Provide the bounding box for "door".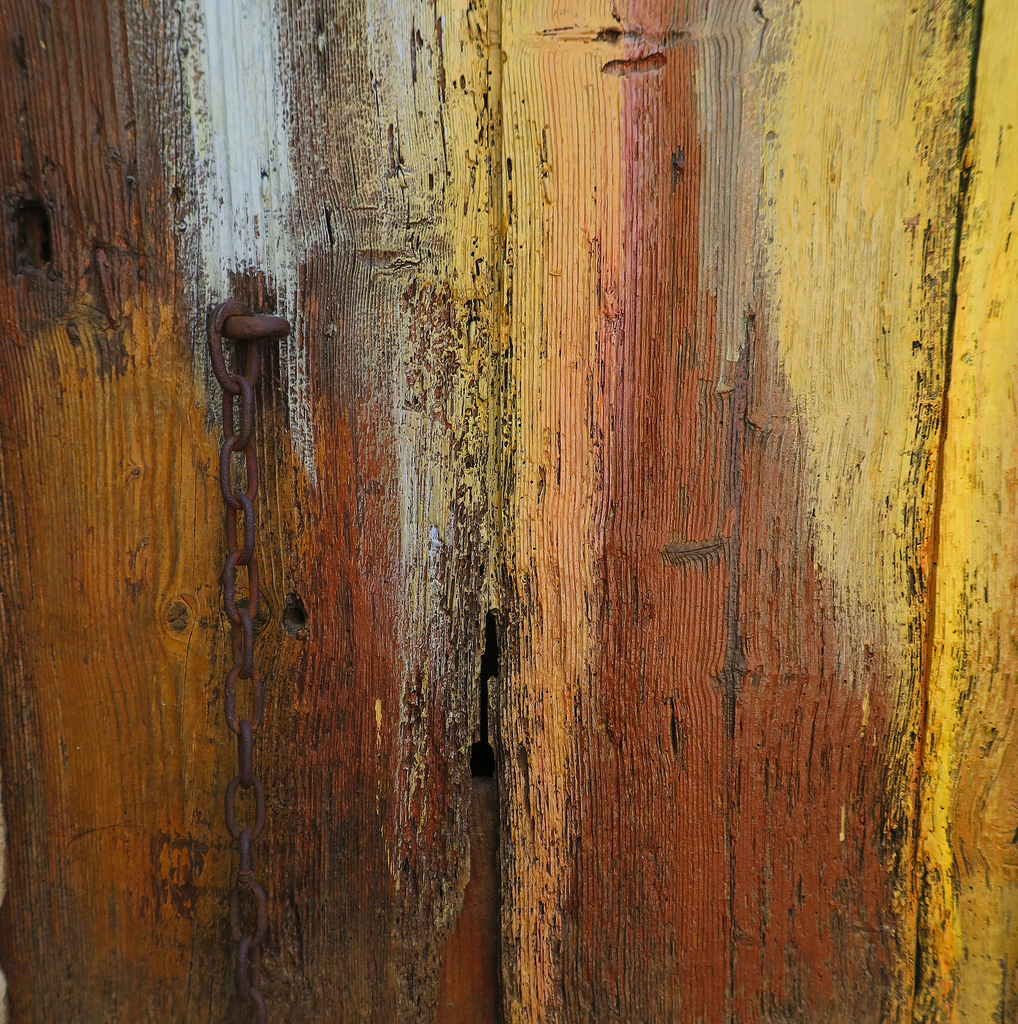
BBox(186, 0, 998, 1023).
